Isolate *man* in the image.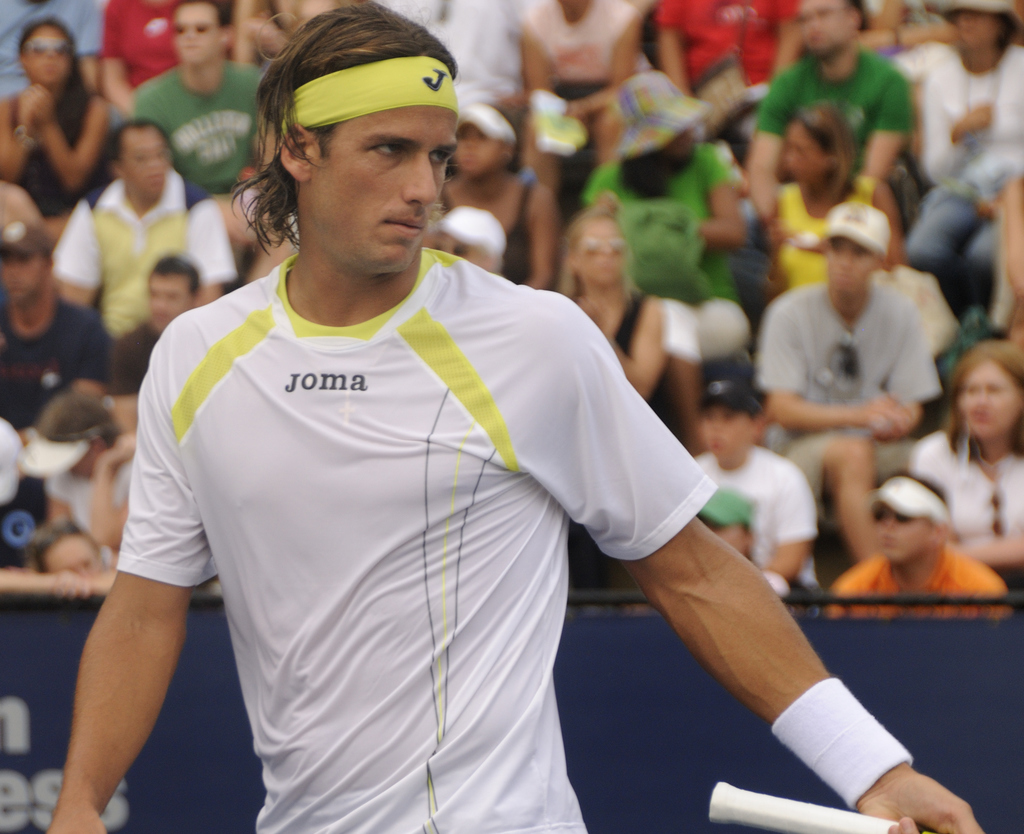
Isolated region: detection(131, 0, 271, 195).
